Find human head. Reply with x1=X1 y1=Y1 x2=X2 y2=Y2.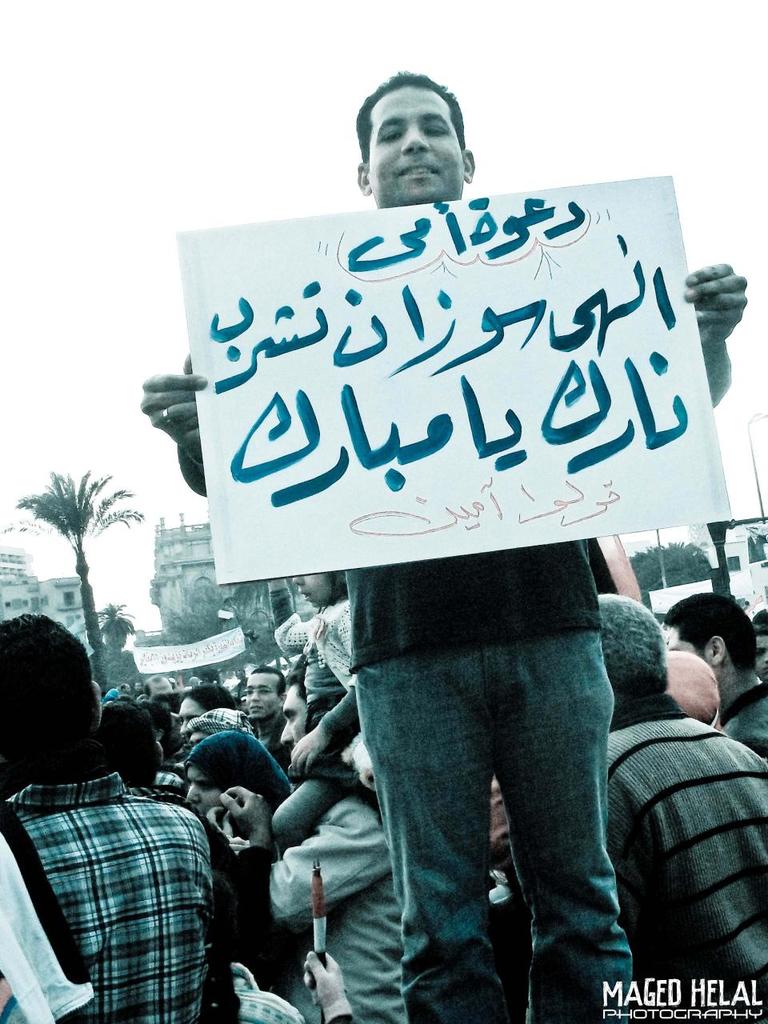
x1=343 y1=62 x2=491 y2=197.
